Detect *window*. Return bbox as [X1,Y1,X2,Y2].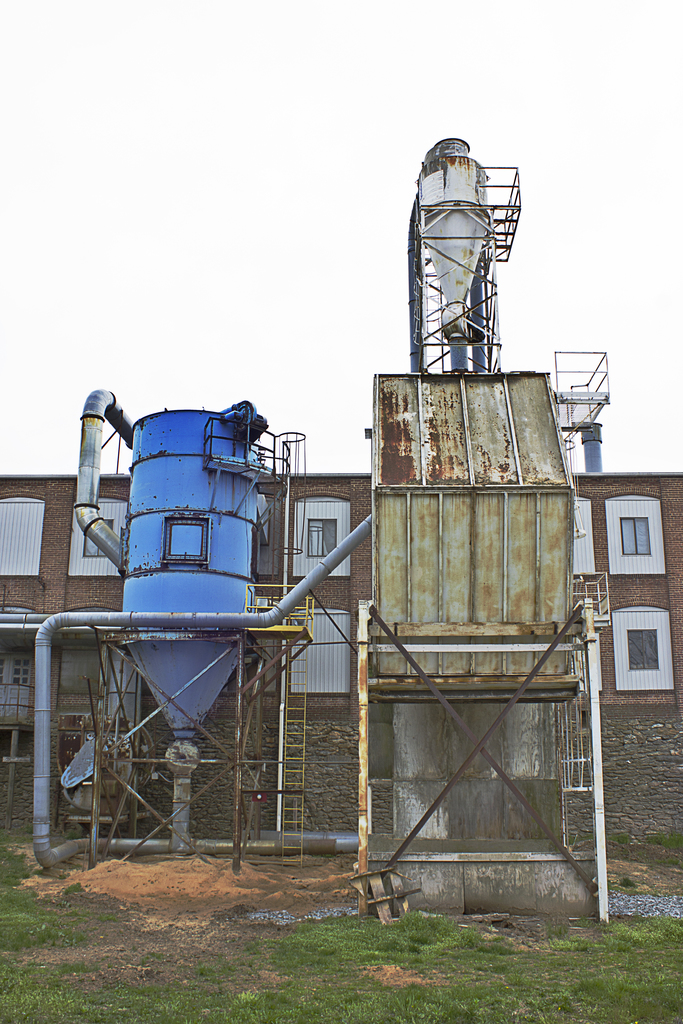
[0,494,43,580].
